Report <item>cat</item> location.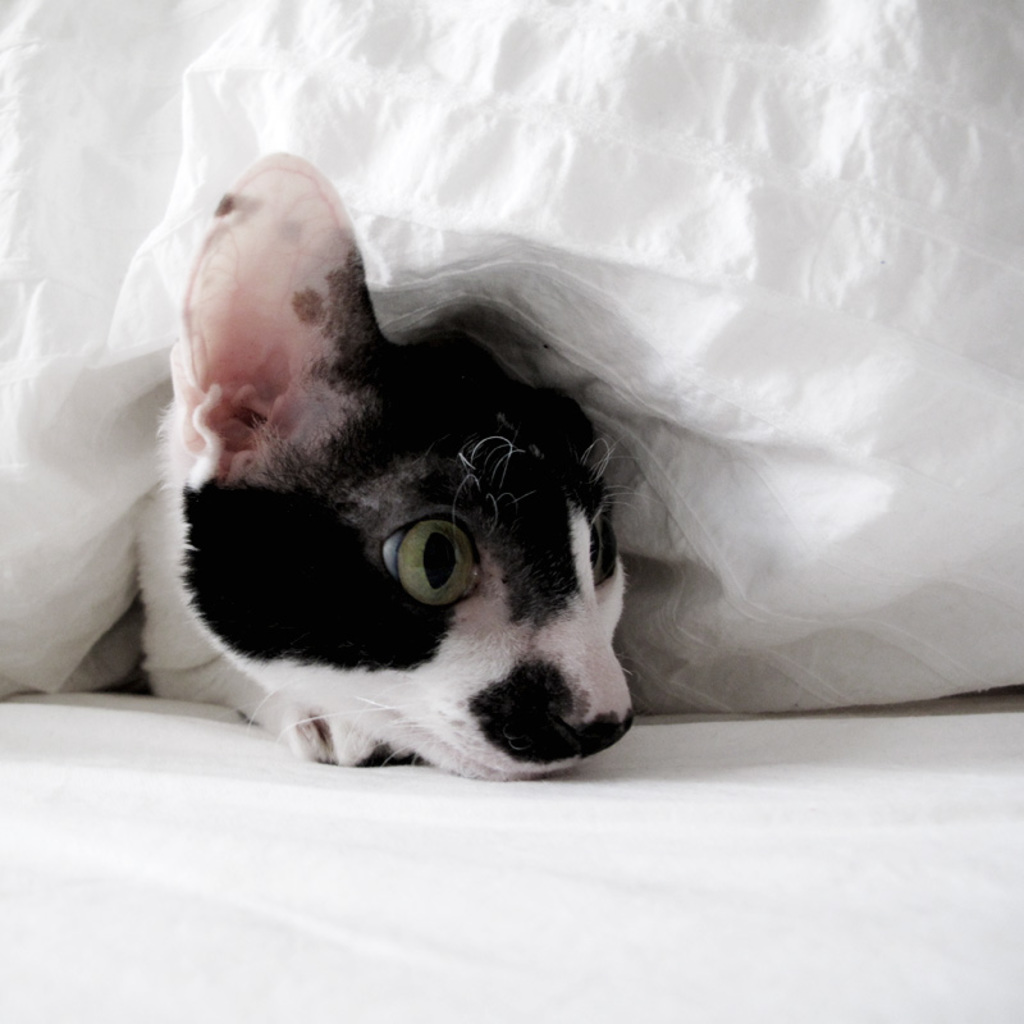
Report: (x1=141, y1=154, x2=634, y2=768).
